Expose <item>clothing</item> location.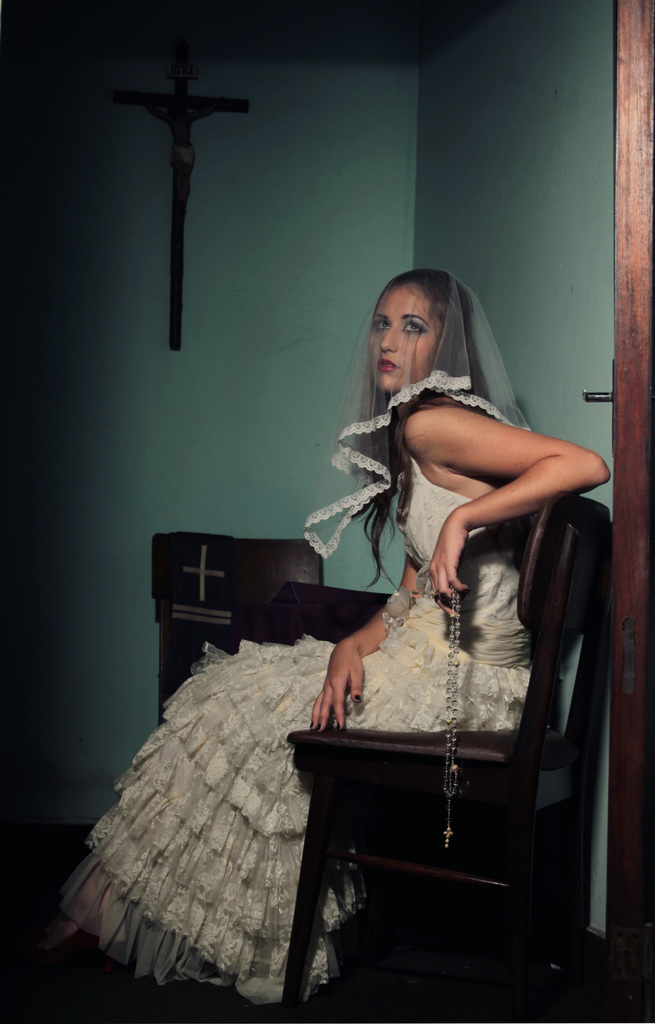
Exposed at 201, 321, 568, 948.
